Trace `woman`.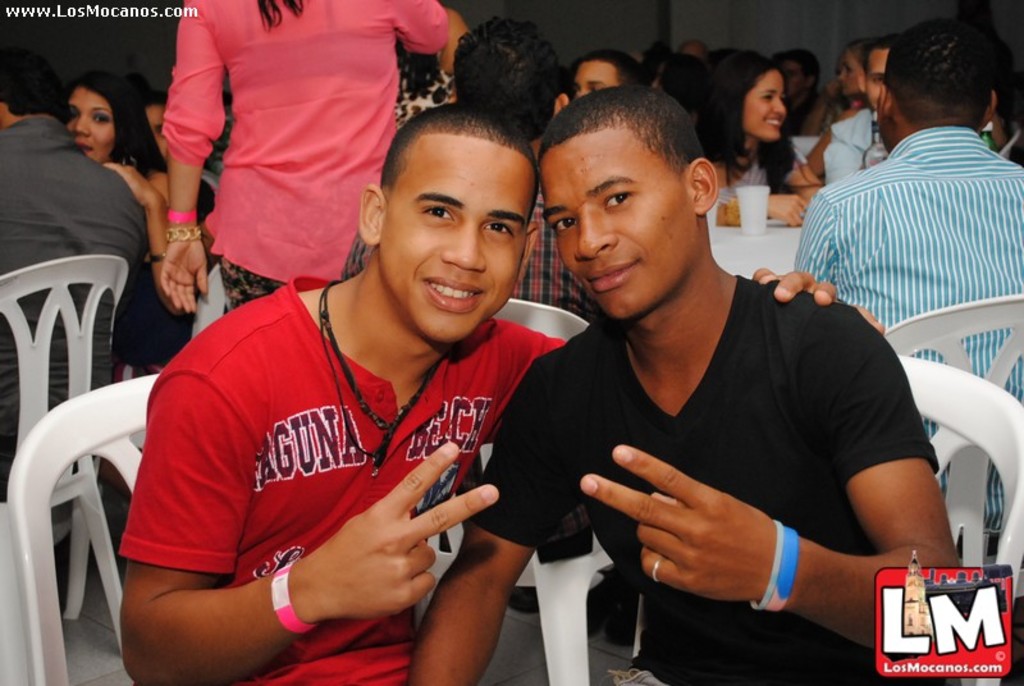
Traced to pyautogui.locateOnScreen(824, 40, 873, 154).
